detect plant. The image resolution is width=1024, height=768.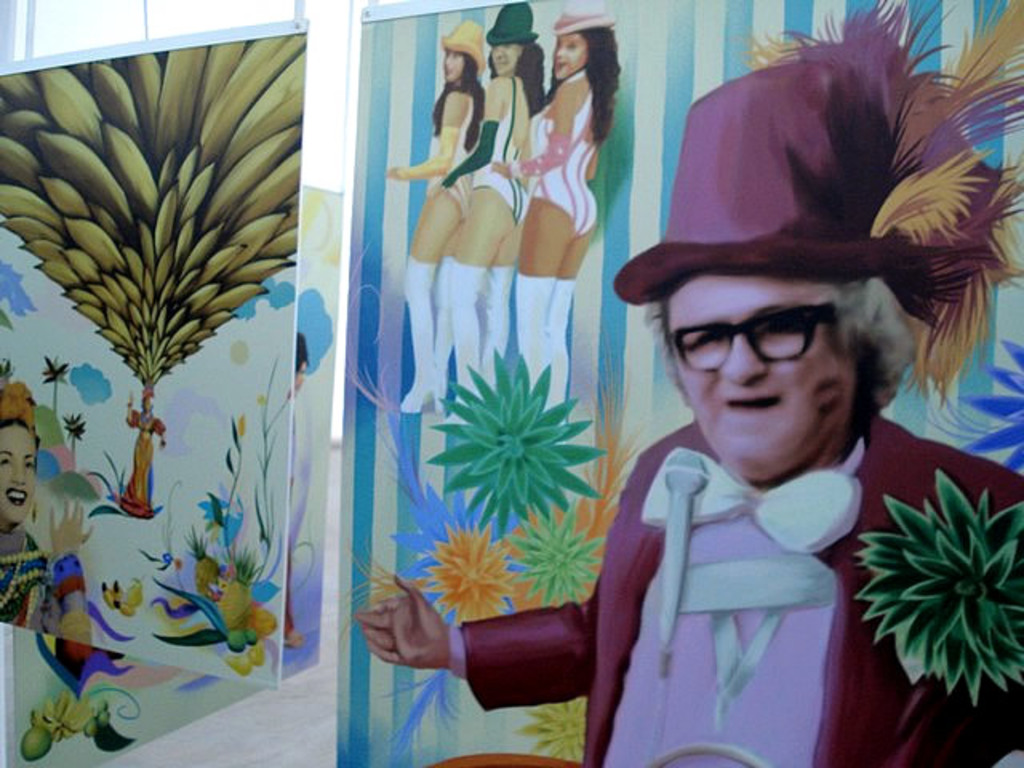
[x1=416, y1=334, x2=616, y2=536].
